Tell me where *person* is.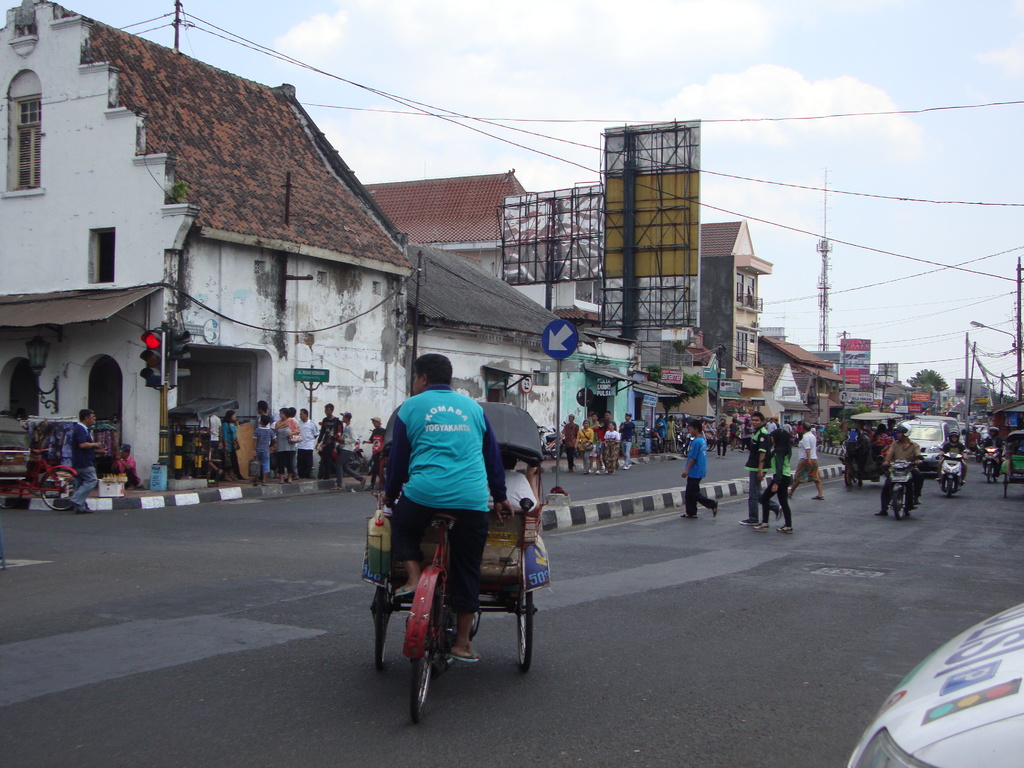
*person* is at 782, 422, 826, 502.
